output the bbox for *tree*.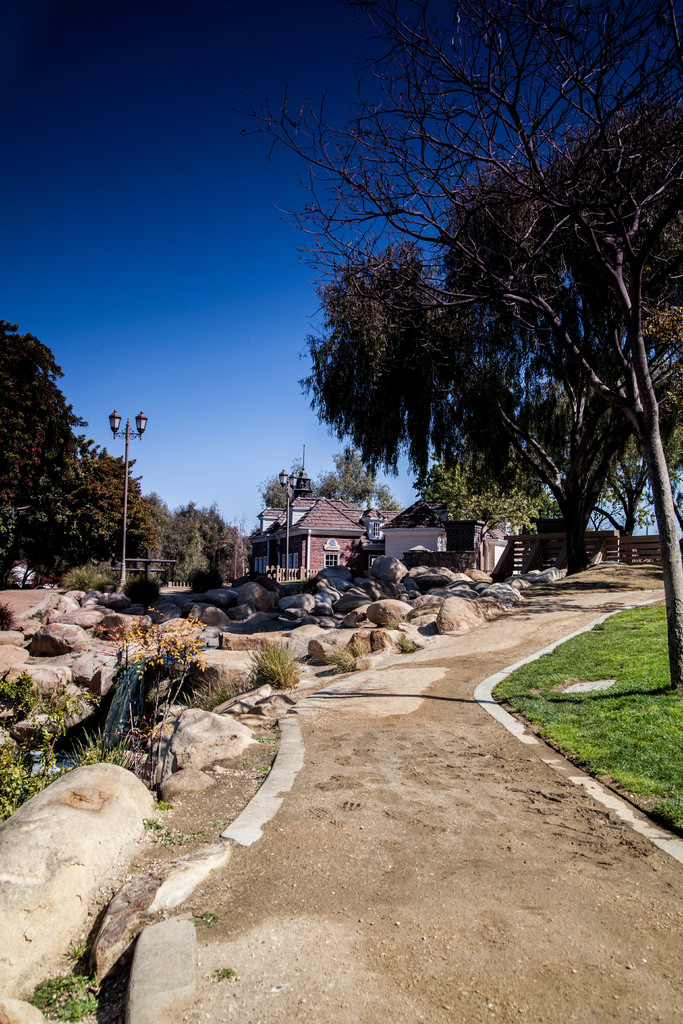
<box>537,393,682,568</box>.
